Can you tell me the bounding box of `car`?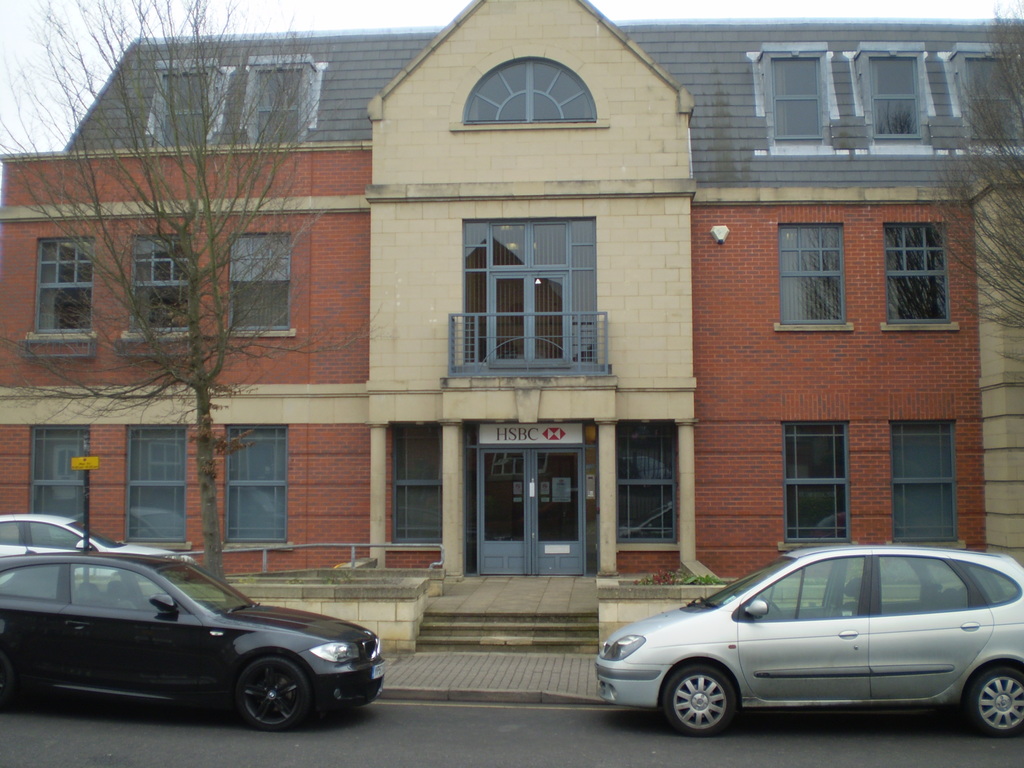
region(598, 552, 1023, 737).
